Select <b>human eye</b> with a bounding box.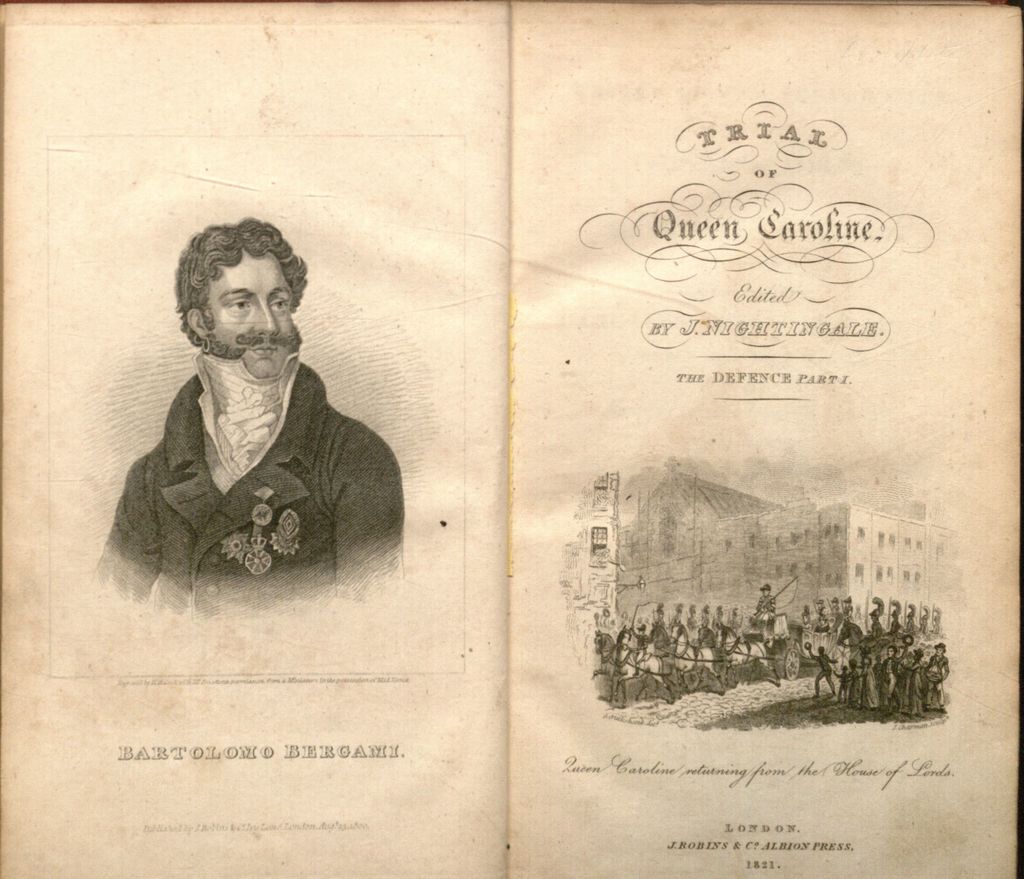
left=268, top=295, right=290, bottom=312.
